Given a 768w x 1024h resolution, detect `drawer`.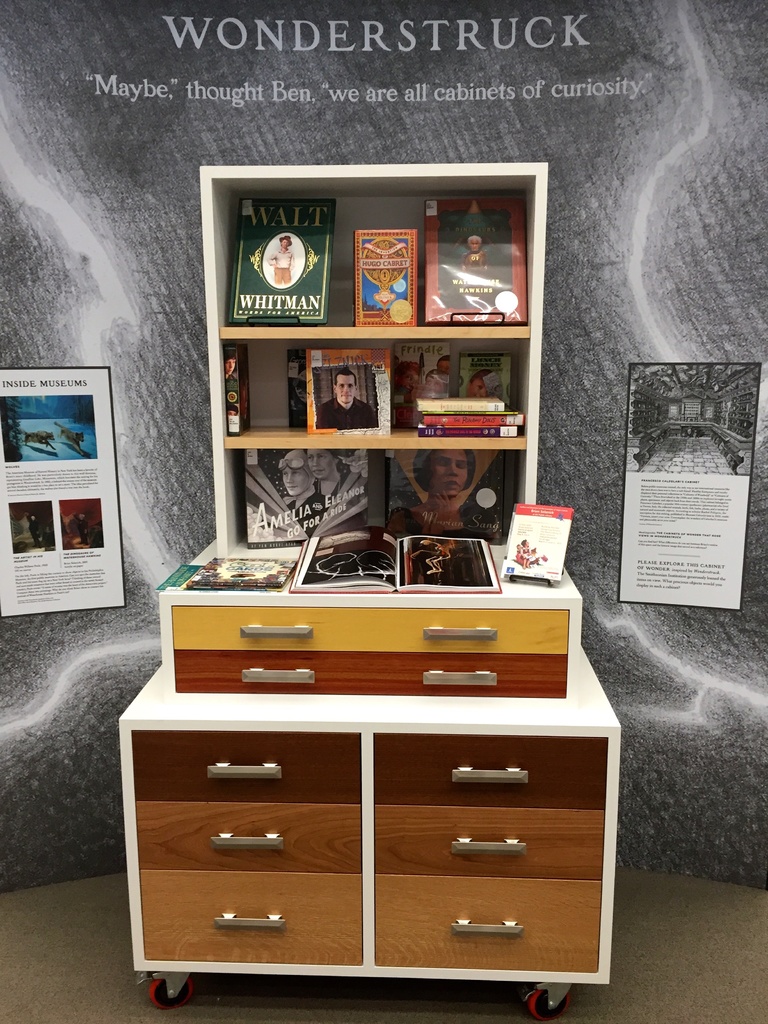
bbox=(374, 732, 608, 811).
